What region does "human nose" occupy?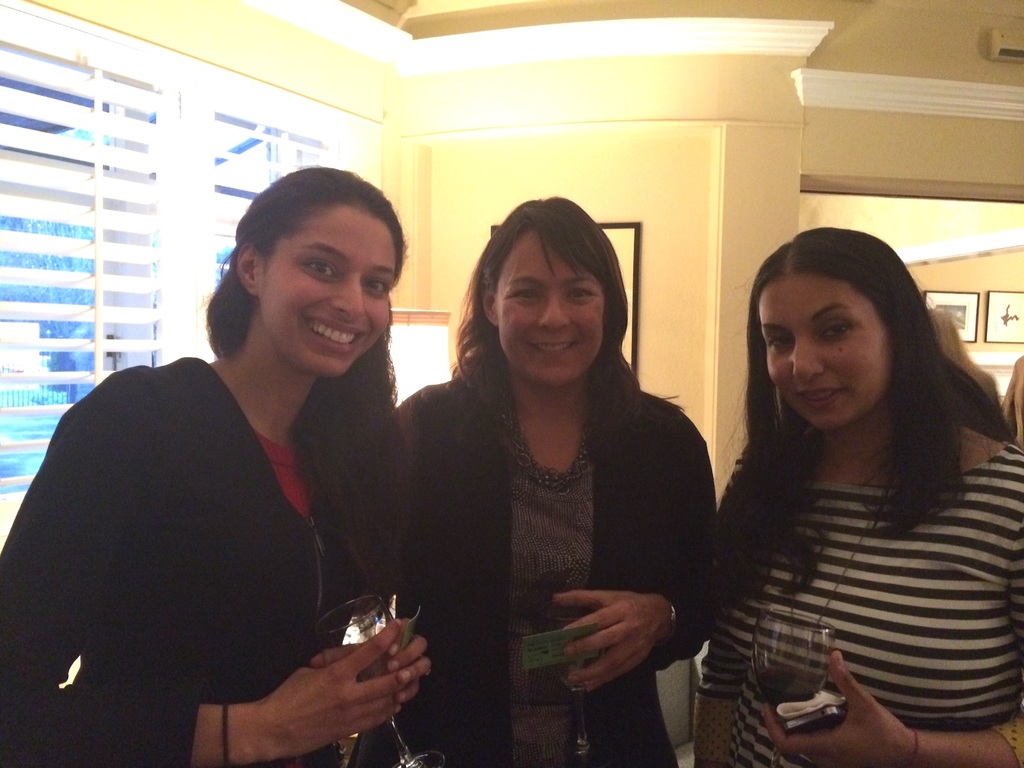
333/273/362/318.
